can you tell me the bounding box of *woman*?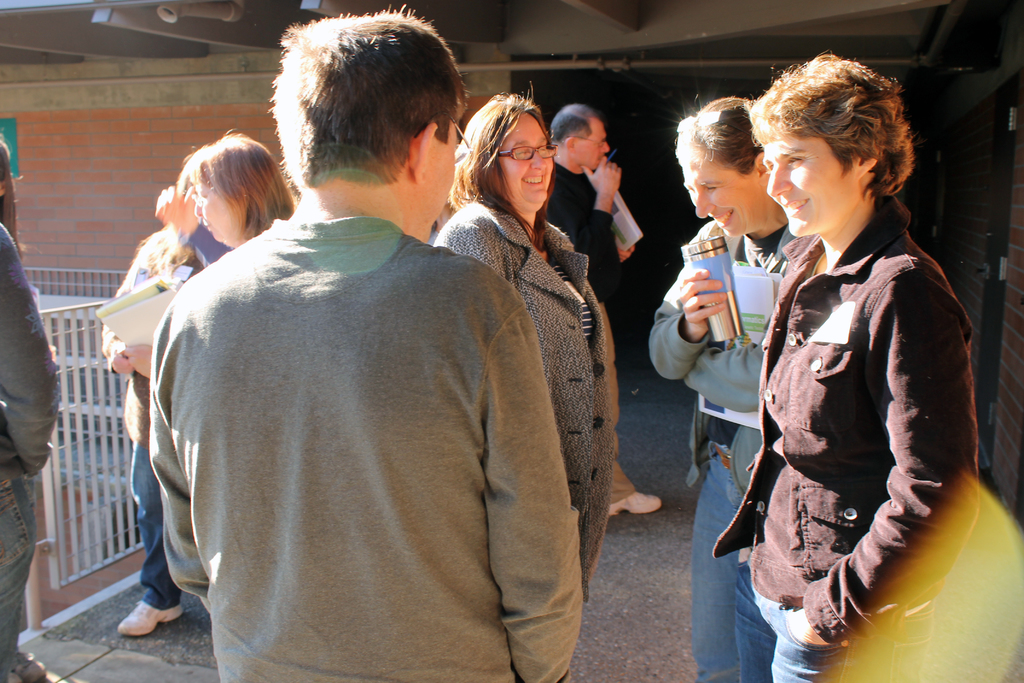
bbox=(708, 51, 982, 682).
